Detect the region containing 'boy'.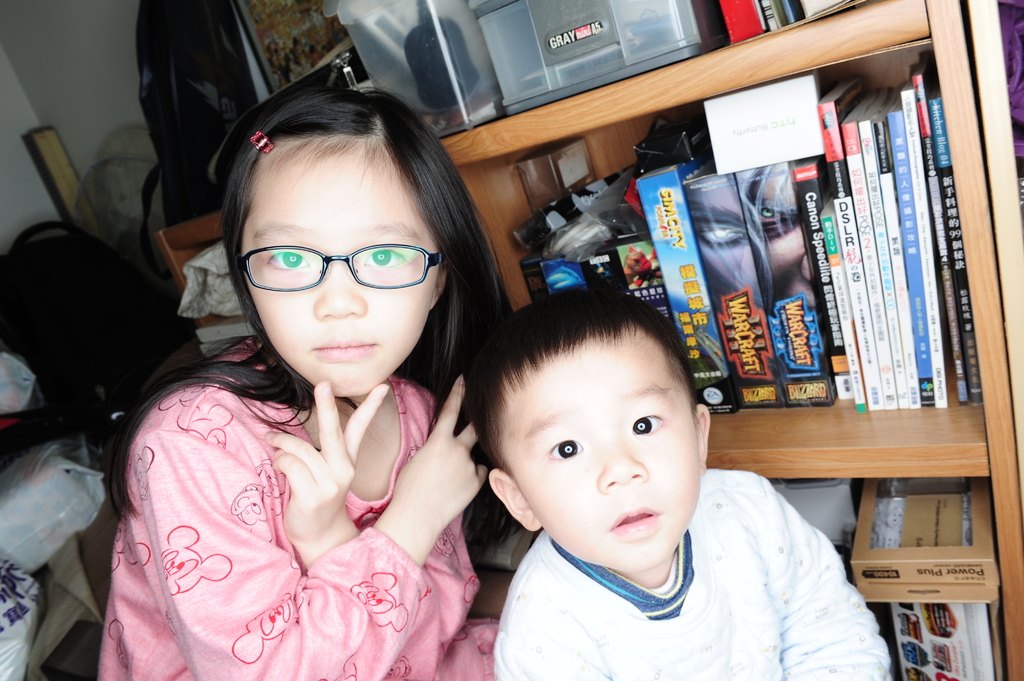
430/280/803/680.
